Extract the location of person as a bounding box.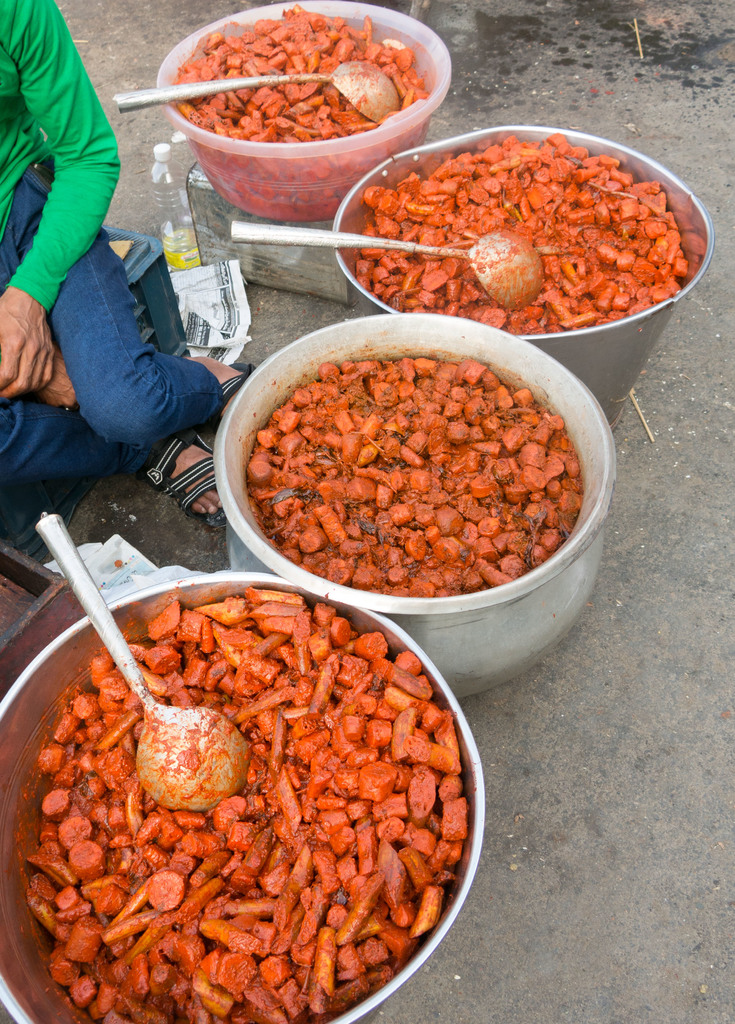
0:0:197:503.
